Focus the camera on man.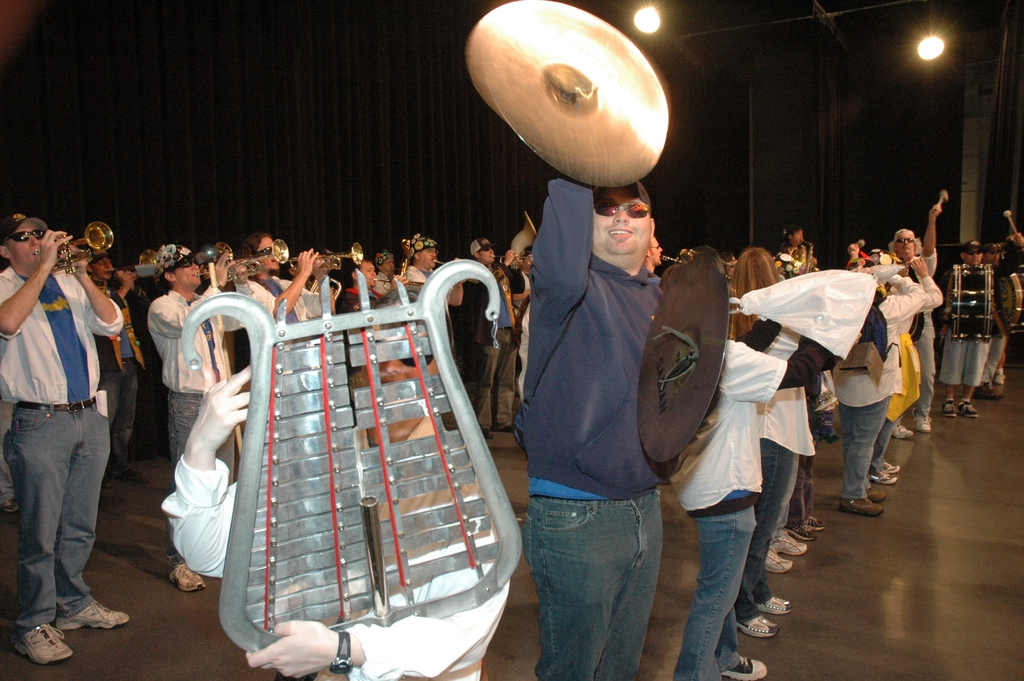
Focus region: {"x1": 513, "y1": 156, "x2": 667, "y2": 680}.
